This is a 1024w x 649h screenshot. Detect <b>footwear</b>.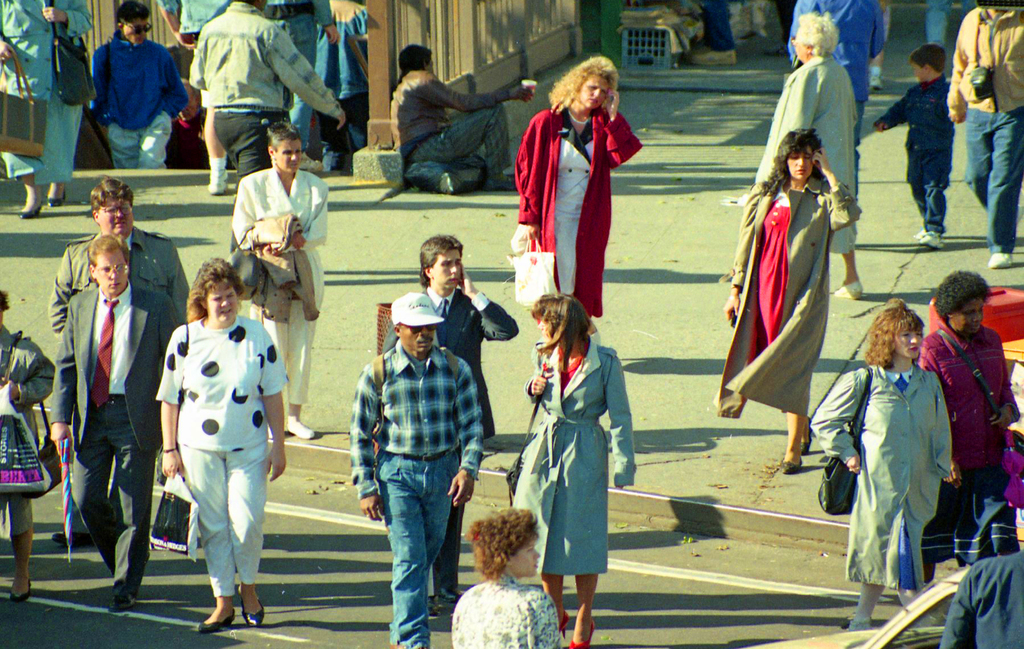
{"x1": 986, "y1": 246, "x2": 1018, "y2": 275}.
